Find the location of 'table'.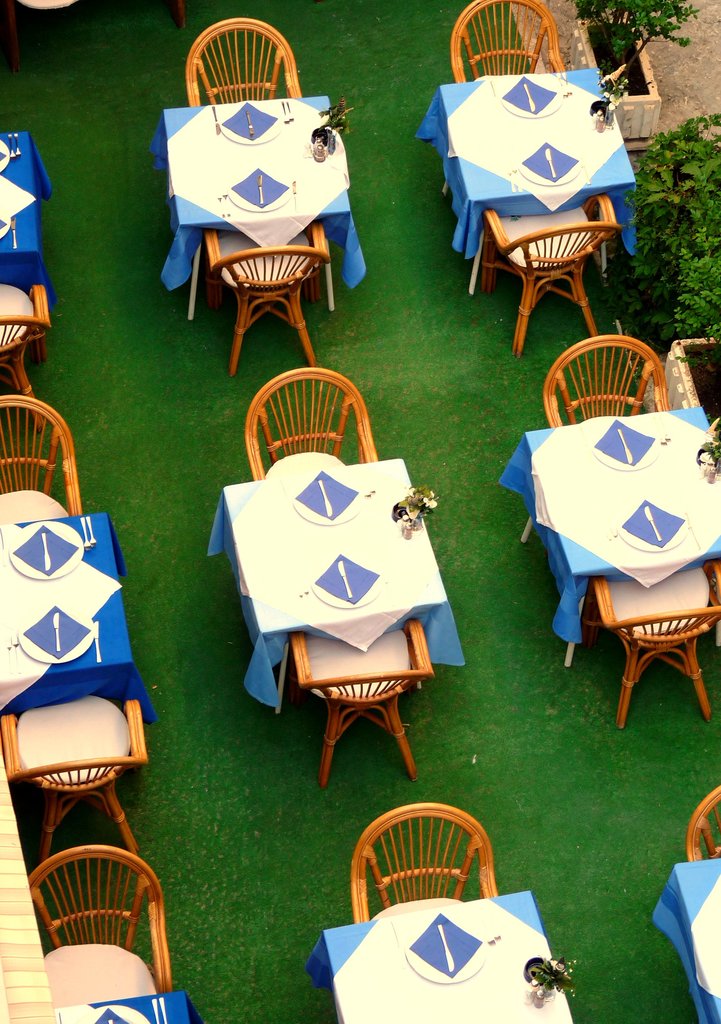
Location: locate(303, 892, 572, 1023).
